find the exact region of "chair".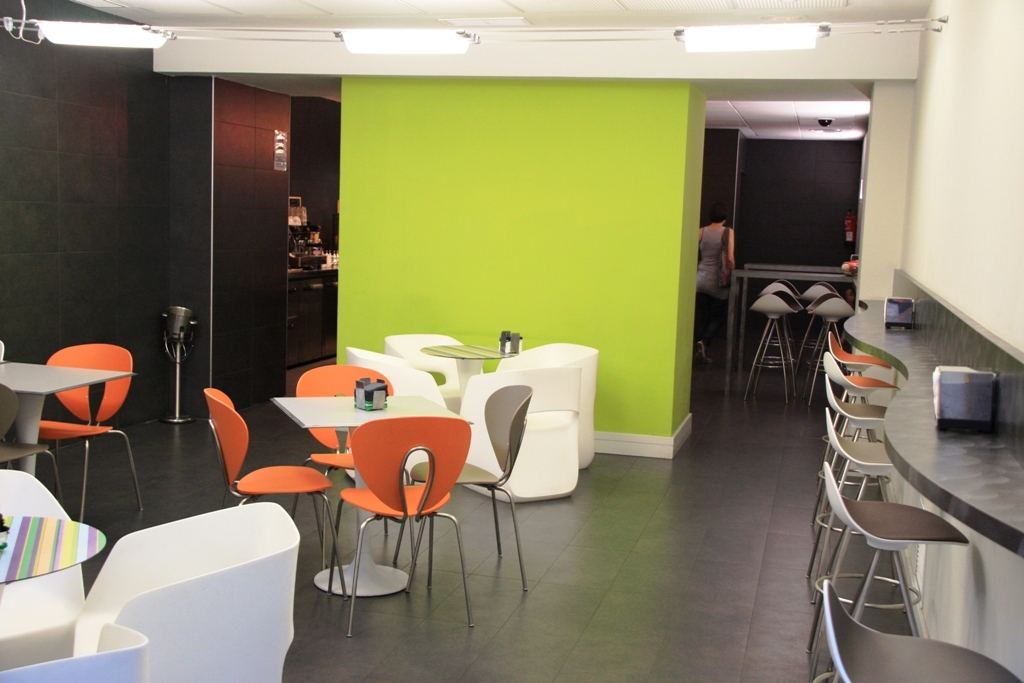
Exact region: left=817, top=377, right=904, bottom=501.
